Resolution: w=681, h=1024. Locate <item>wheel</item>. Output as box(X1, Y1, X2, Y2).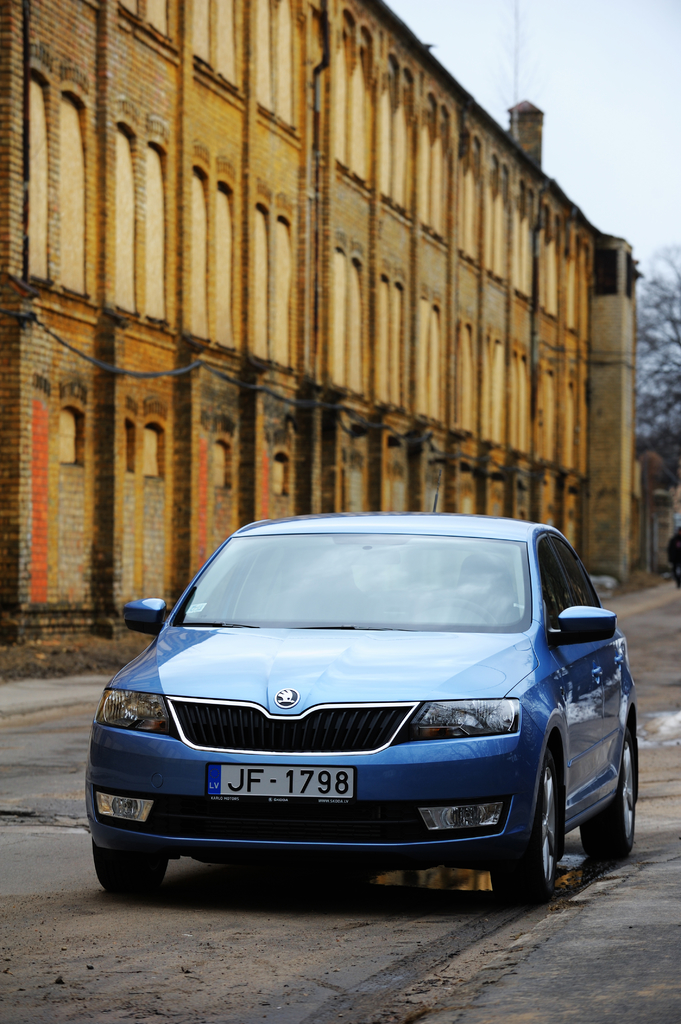
box(86, 840, 168, 891).
